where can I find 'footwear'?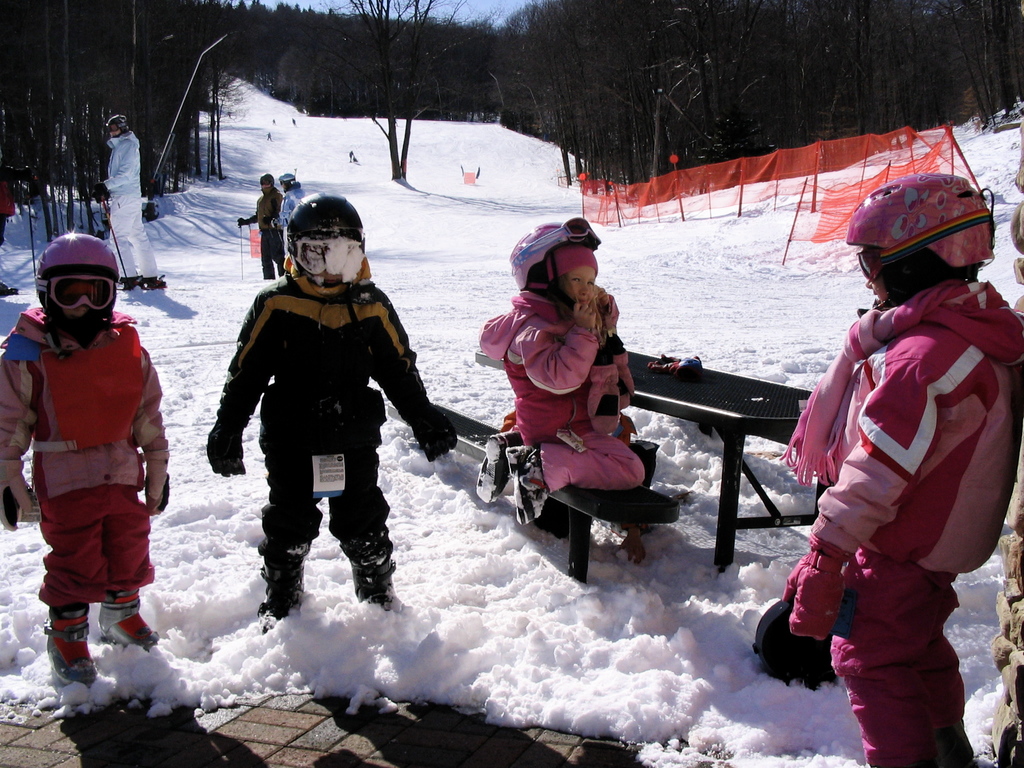
You can find it at box(116, 273, 133, 283).
